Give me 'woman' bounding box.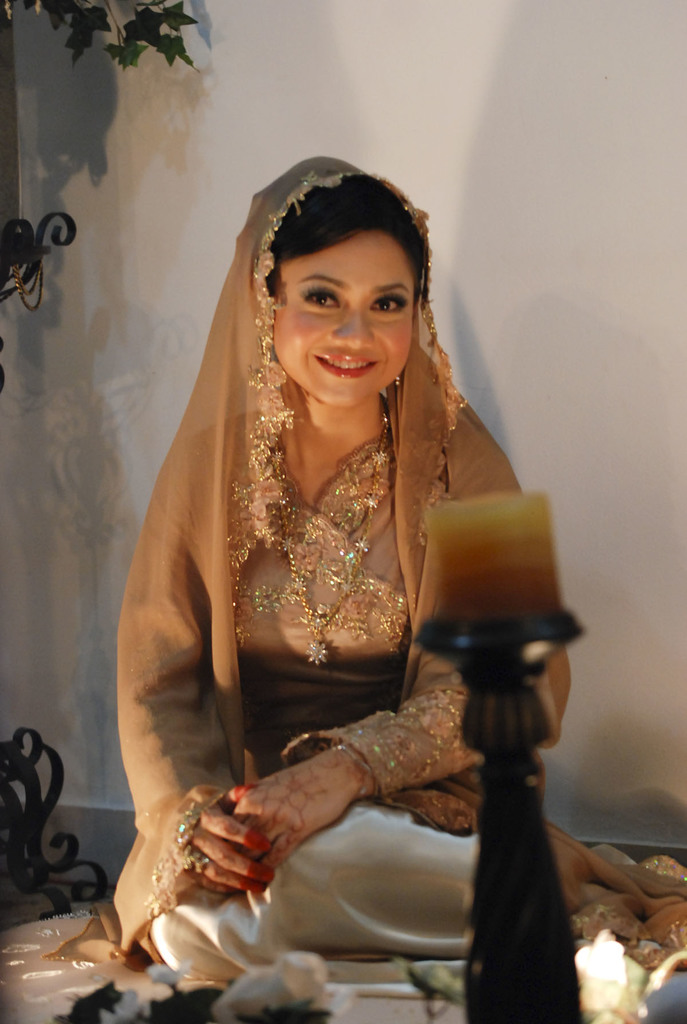
box=[102, 139, 684, 982].
